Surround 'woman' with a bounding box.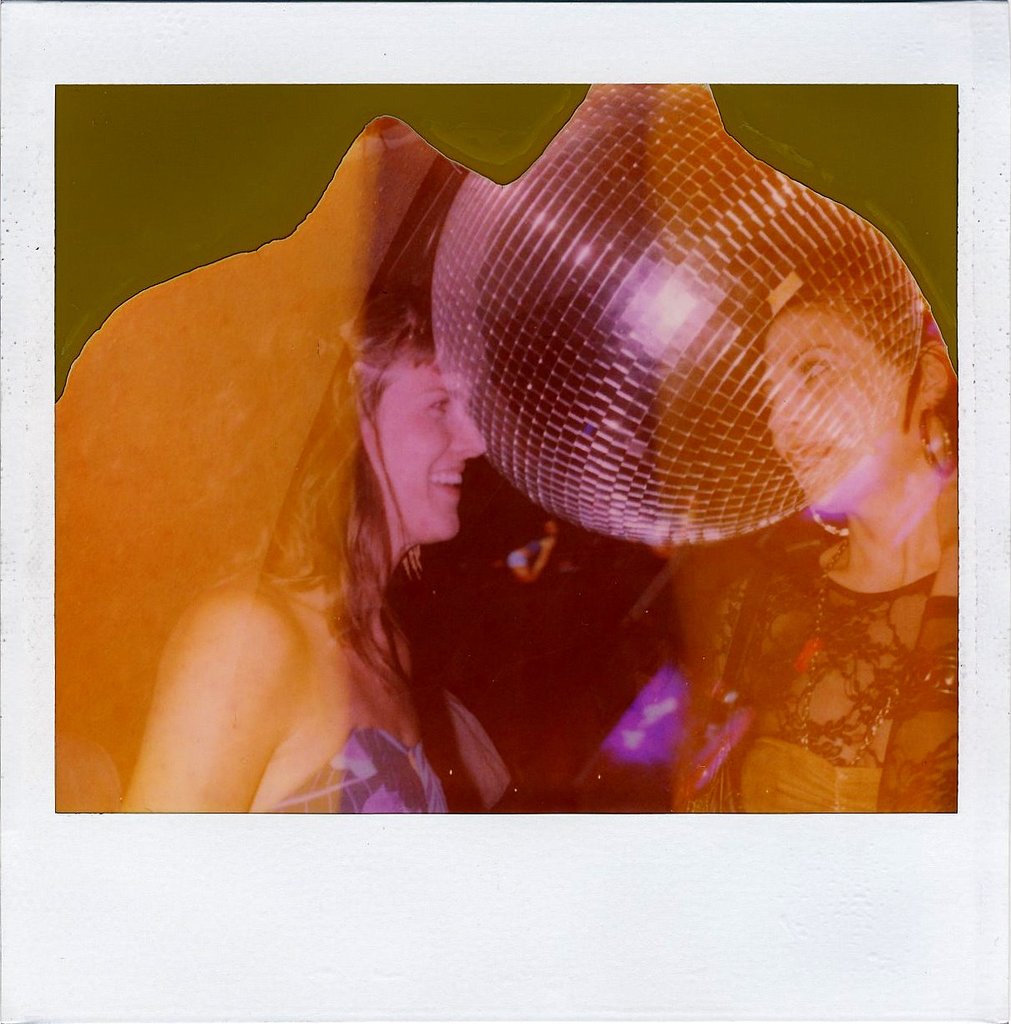
pyautogui.locateOnScreen(677, 236, 958, 816).
